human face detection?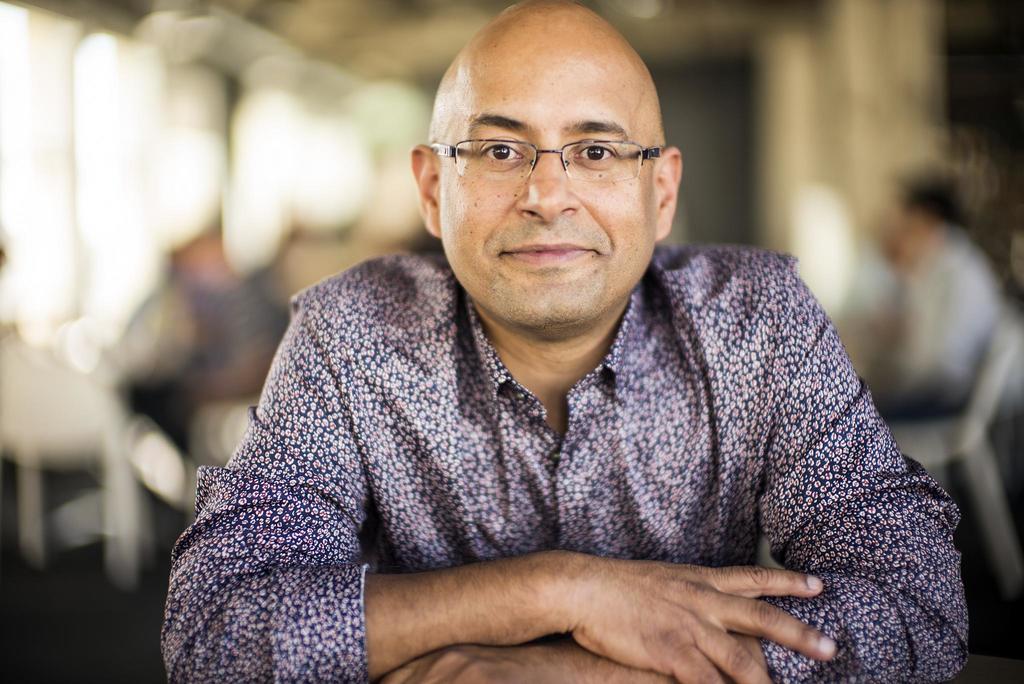
433:32:657:327
